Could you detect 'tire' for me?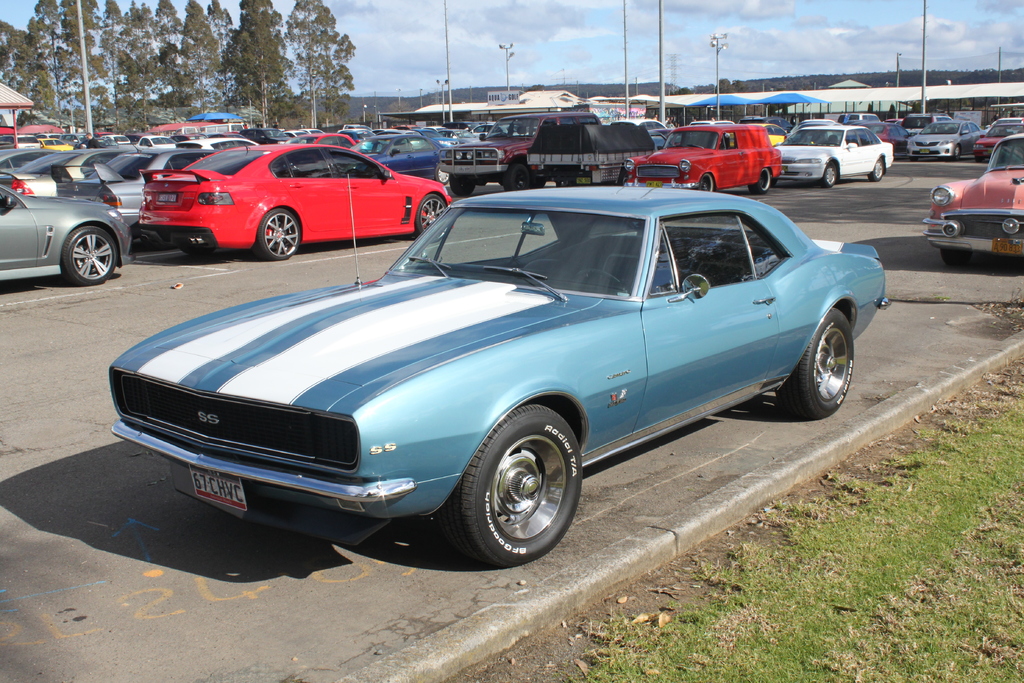
Detection result: [817, 161, 840, 188].
